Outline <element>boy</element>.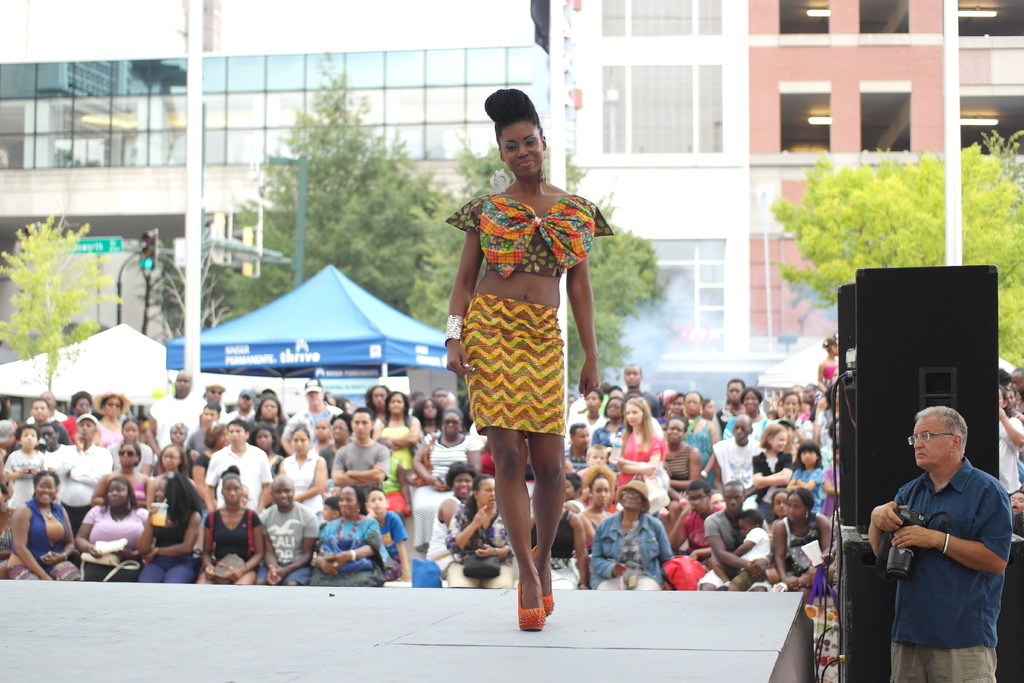
Outline: box(584, 443, 610, 462).
